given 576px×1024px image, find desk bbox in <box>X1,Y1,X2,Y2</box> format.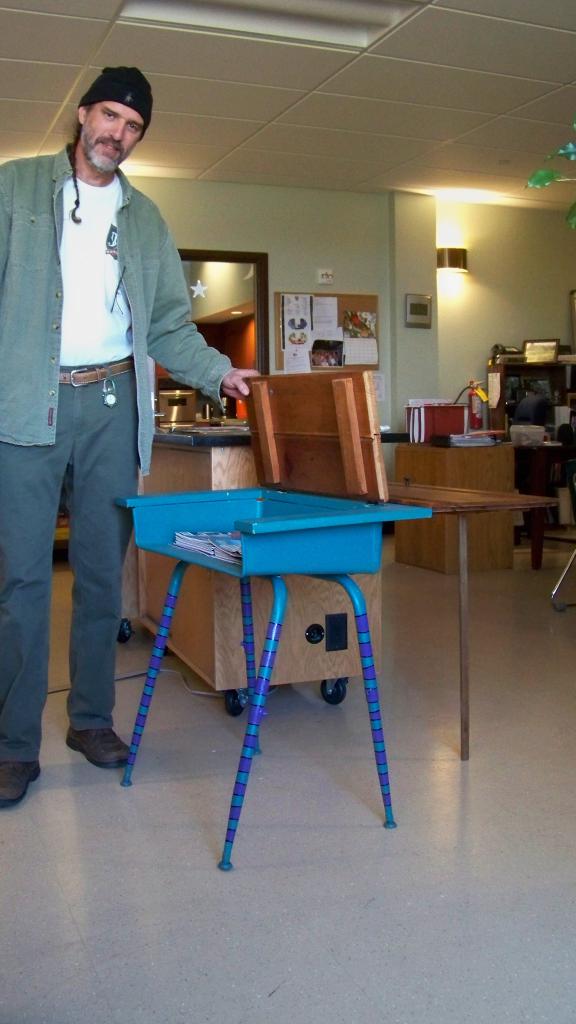
<box>90,490,379,868</box>.
